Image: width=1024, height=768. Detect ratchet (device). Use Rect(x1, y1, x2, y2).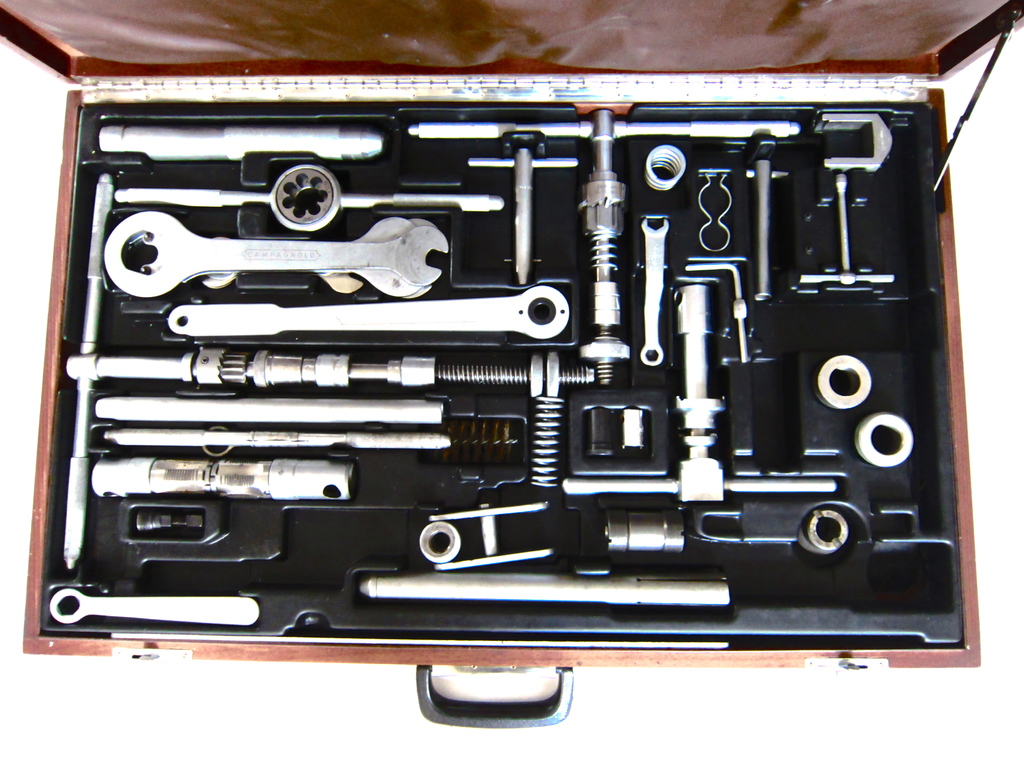
Rect(89, 454, 358, 504).
